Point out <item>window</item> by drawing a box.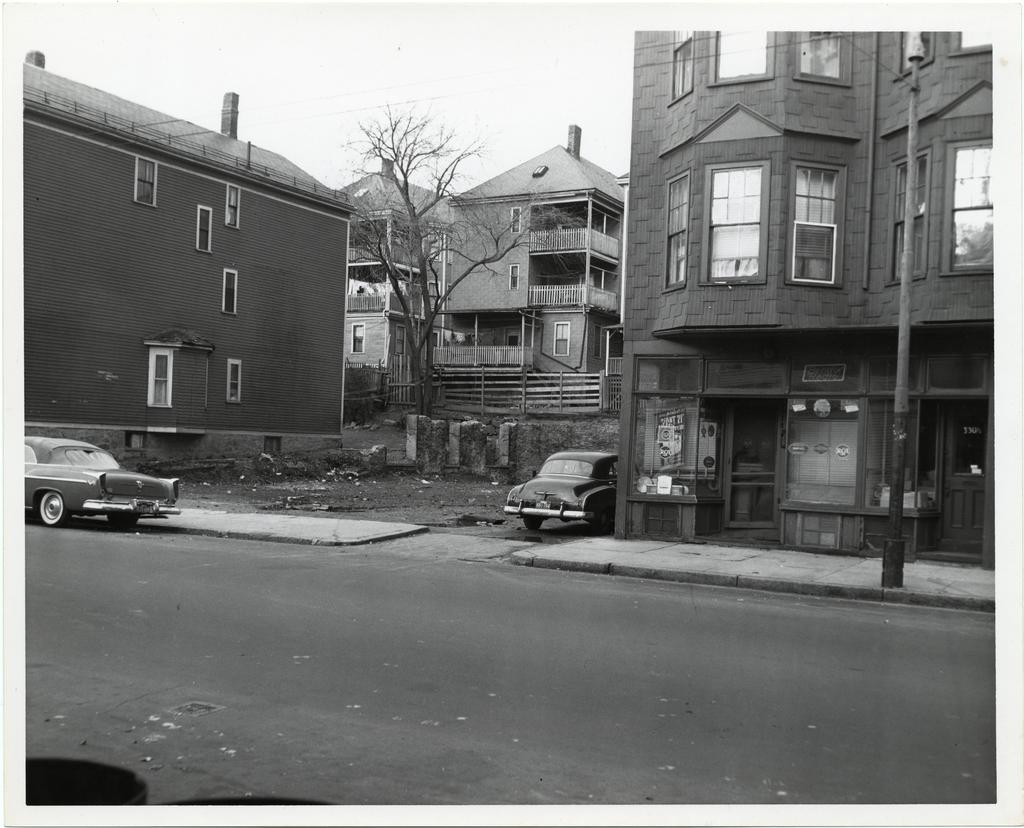
(793, 26, 854, 90).
